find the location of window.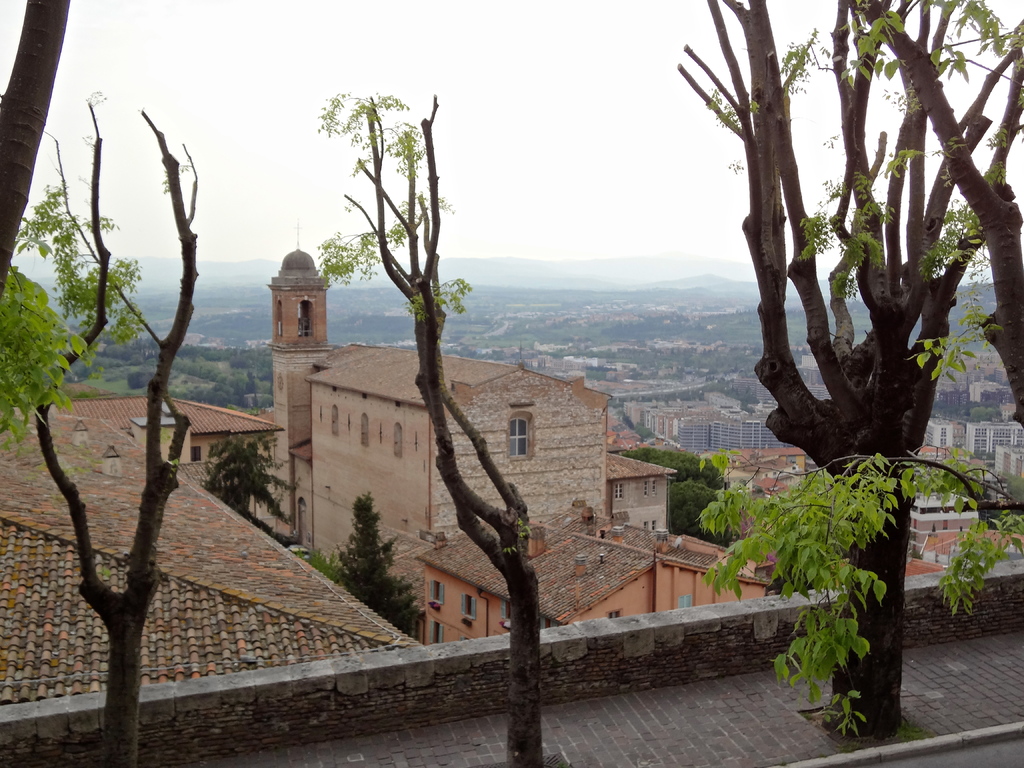
Location: locate(328, 399, 340, 437).
